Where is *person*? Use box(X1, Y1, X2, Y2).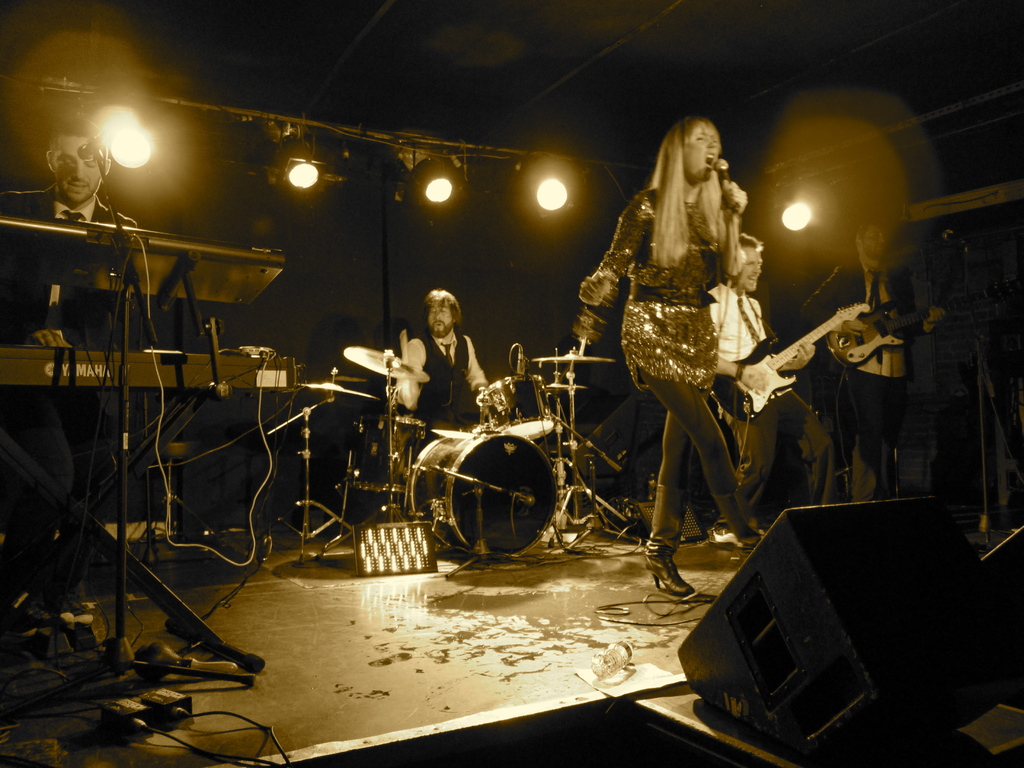
box(705, 229, 835, 549).
